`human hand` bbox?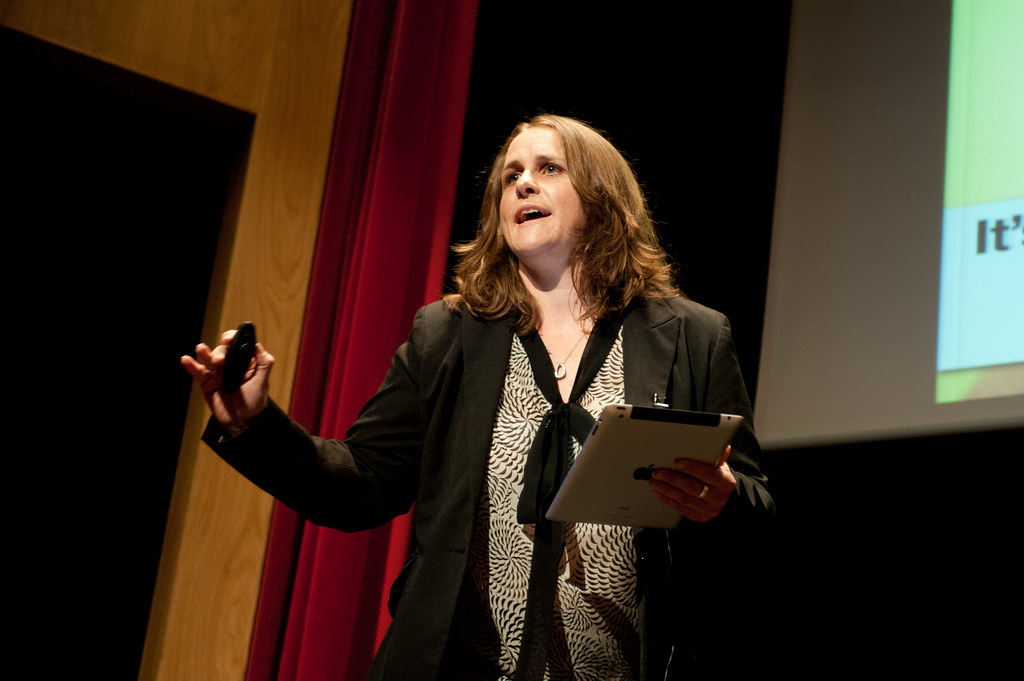
163,337,274,421
